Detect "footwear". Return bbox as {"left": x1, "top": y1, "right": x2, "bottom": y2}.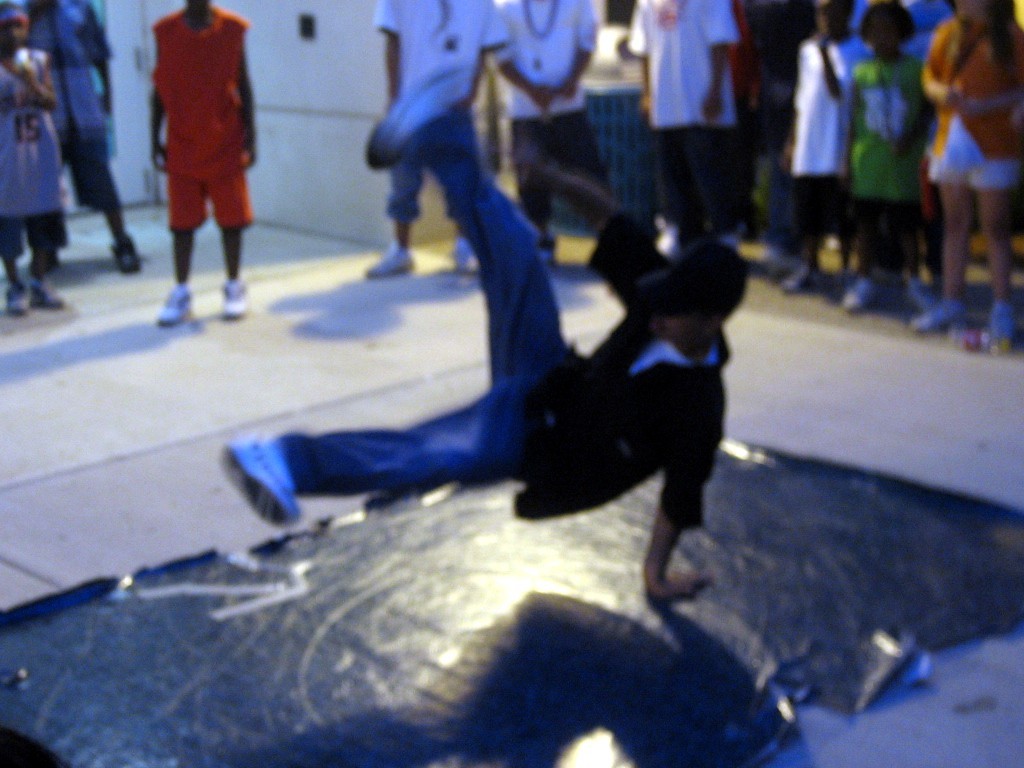
{"left": 987, "top": 299, "right": 1009, "bottom": 346}.
